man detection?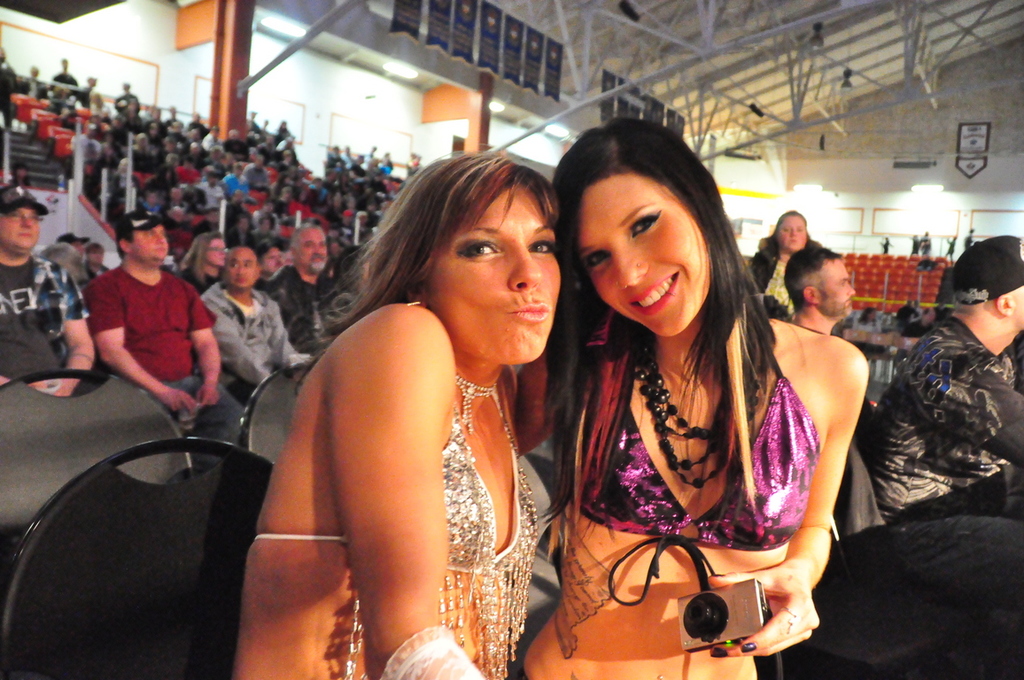
[left=0, top=49, right=15, bottom=129]
